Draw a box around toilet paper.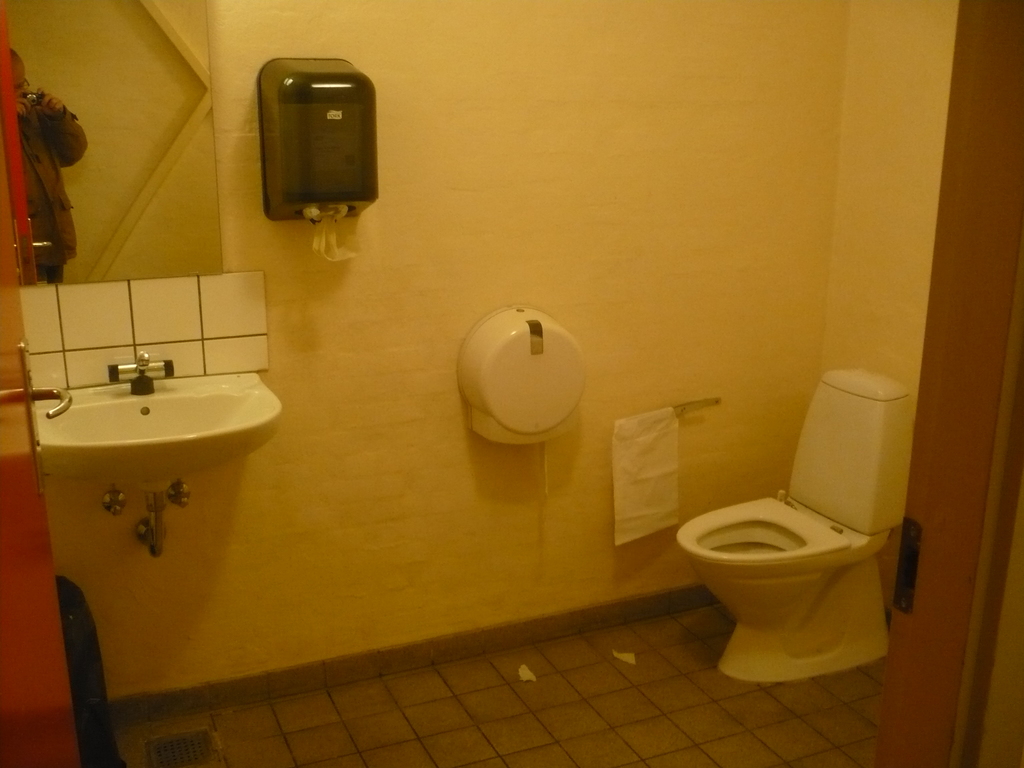
613:407:680:552.
